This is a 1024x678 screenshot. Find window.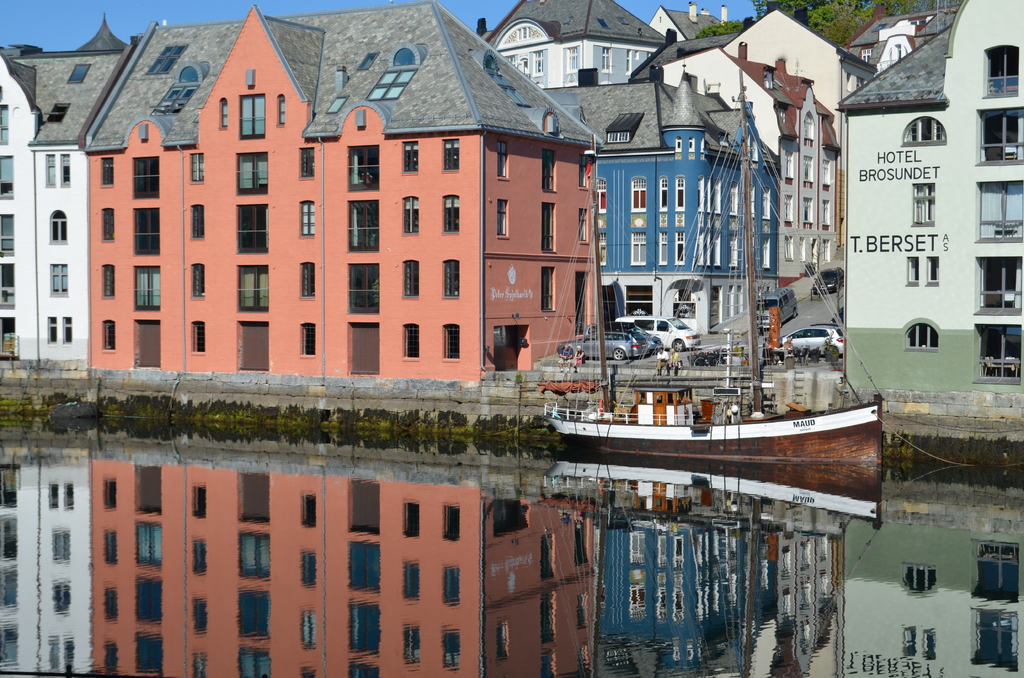
Bounding box: {"left": 403, "top": 261, "right": 421, "bottom": 296}.
